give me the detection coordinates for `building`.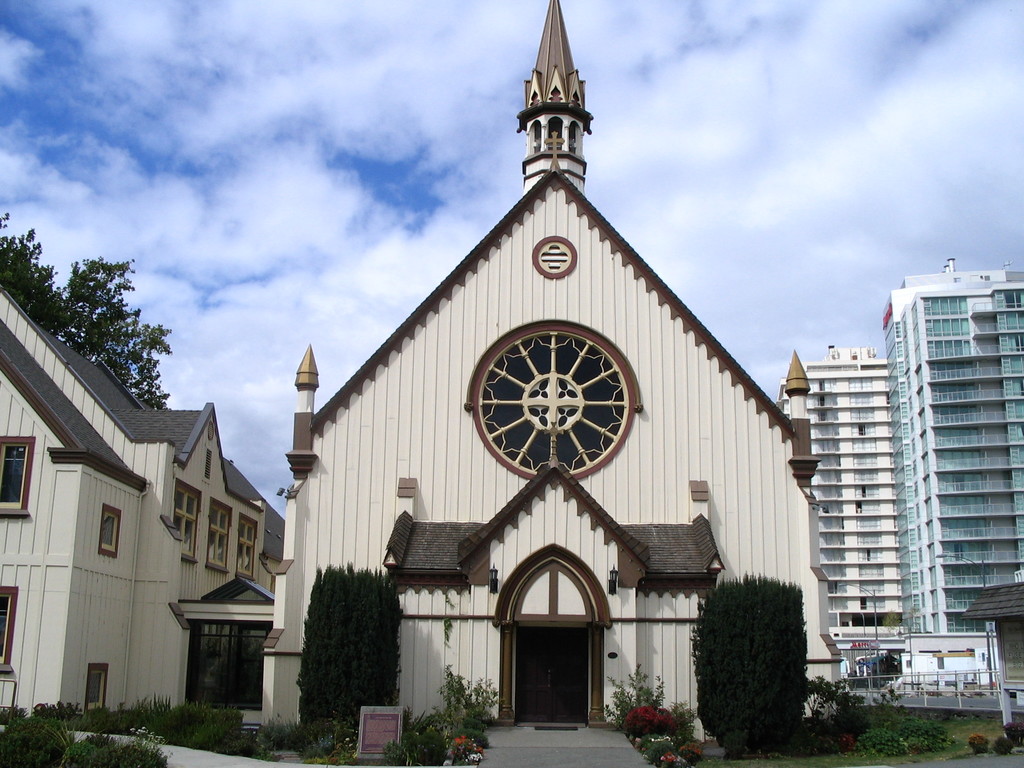
Rect(0, 285, 284, 716).
